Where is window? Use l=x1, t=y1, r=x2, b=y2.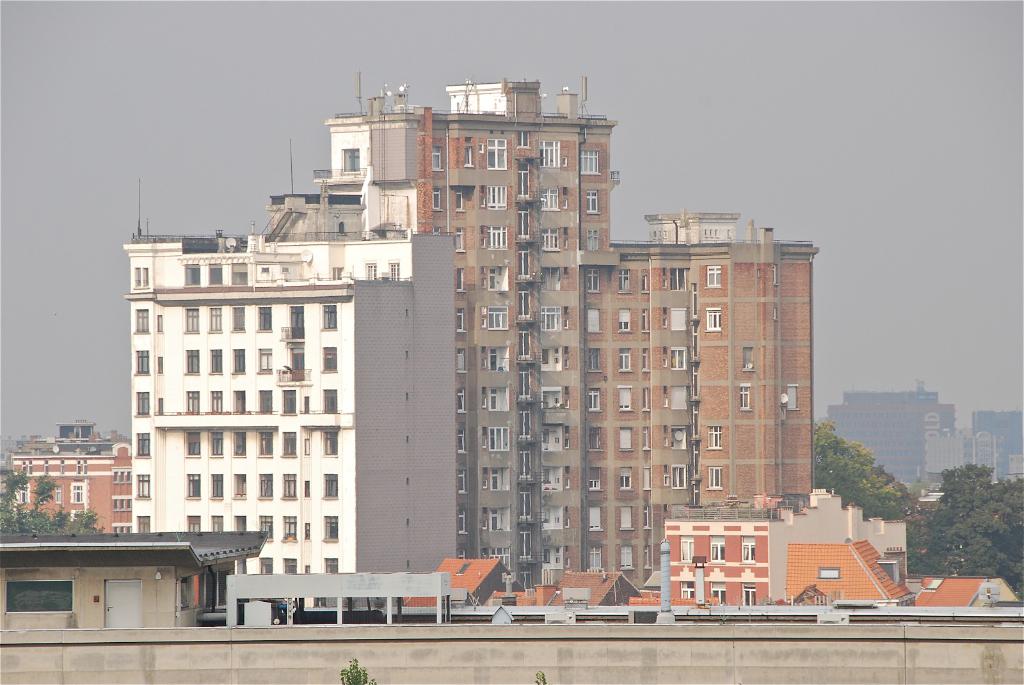
l=330, t=265, r=344, b=281.
